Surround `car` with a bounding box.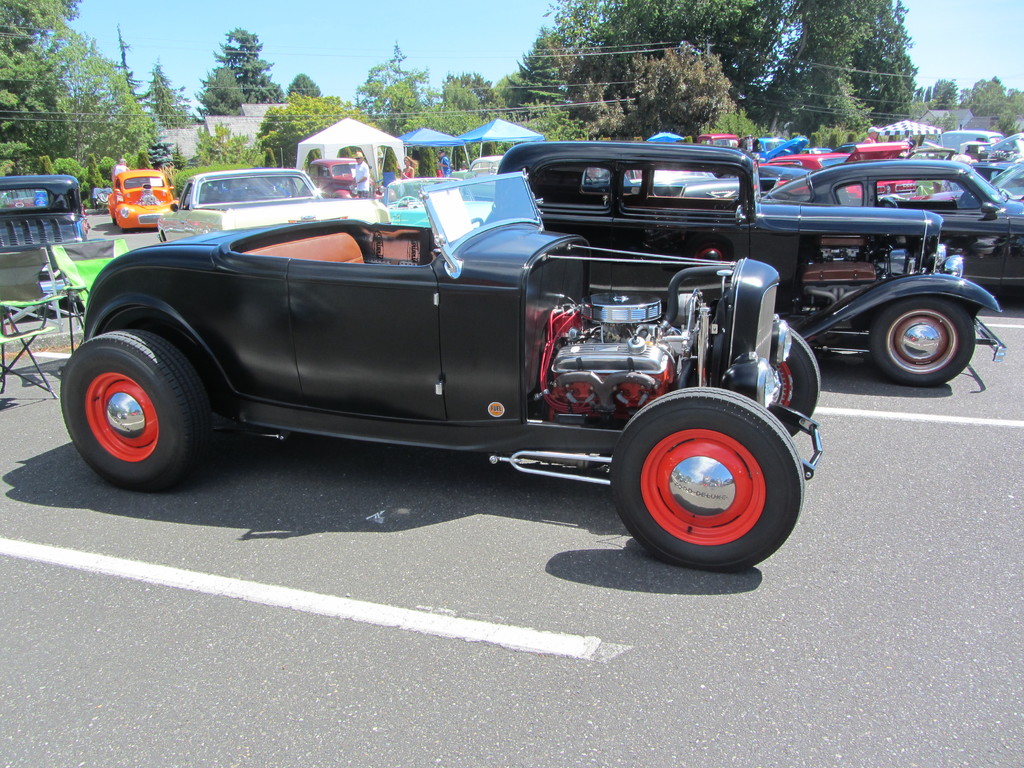
locate(0, 177, 90, 257).
